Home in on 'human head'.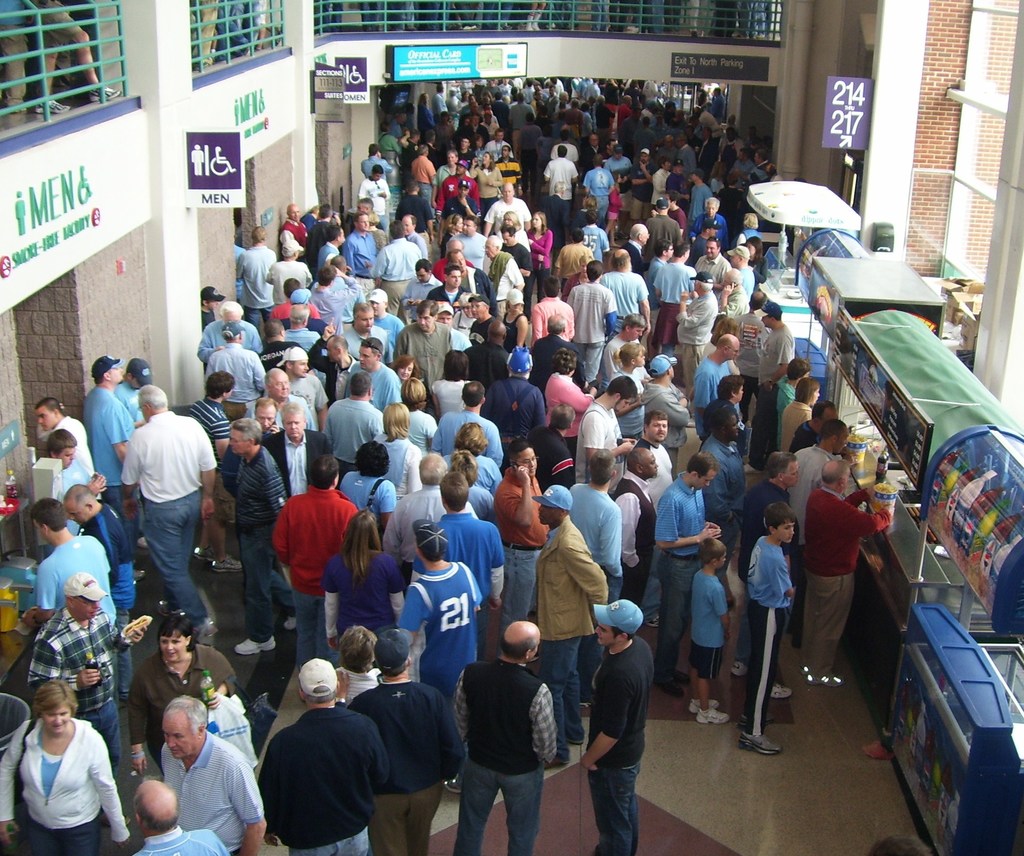
Homed in at region(545, 281, 561, 296).
